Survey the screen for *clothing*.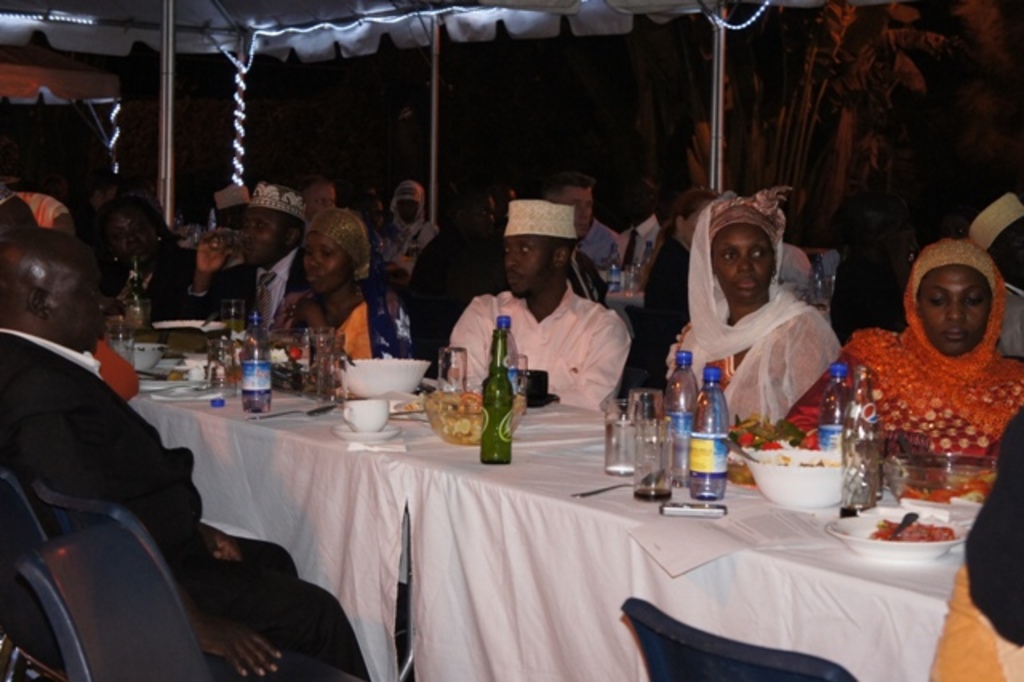
Survey found: bbox=[781, 232, 1022, 447].
